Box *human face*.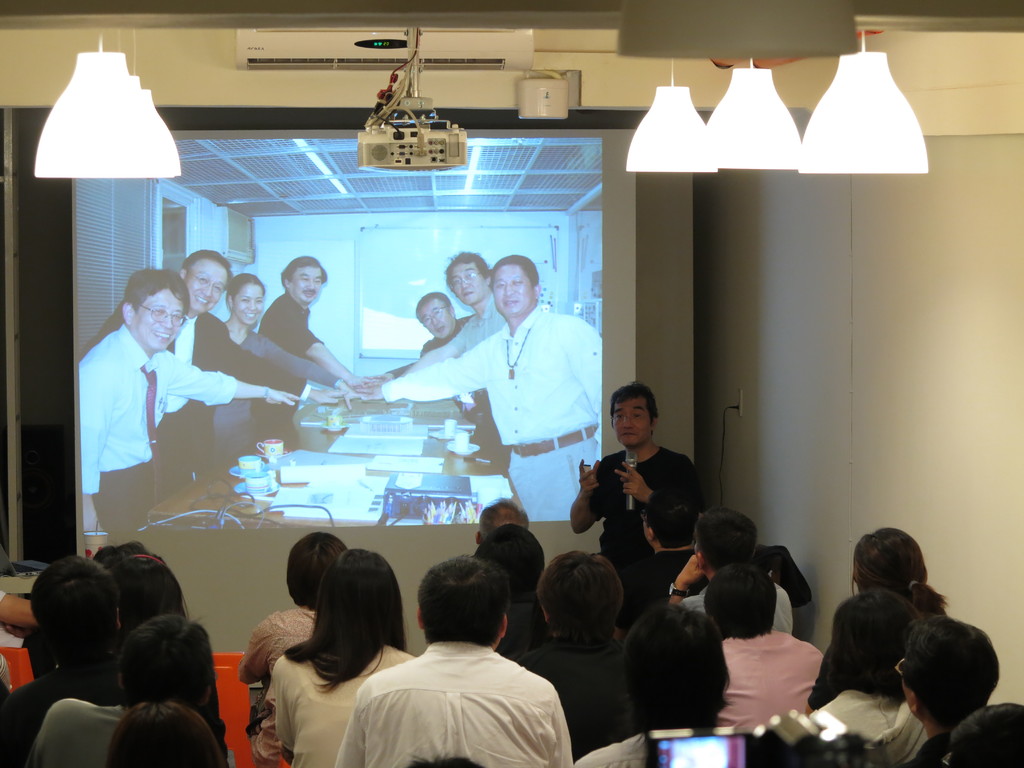
445 261 484 306.
